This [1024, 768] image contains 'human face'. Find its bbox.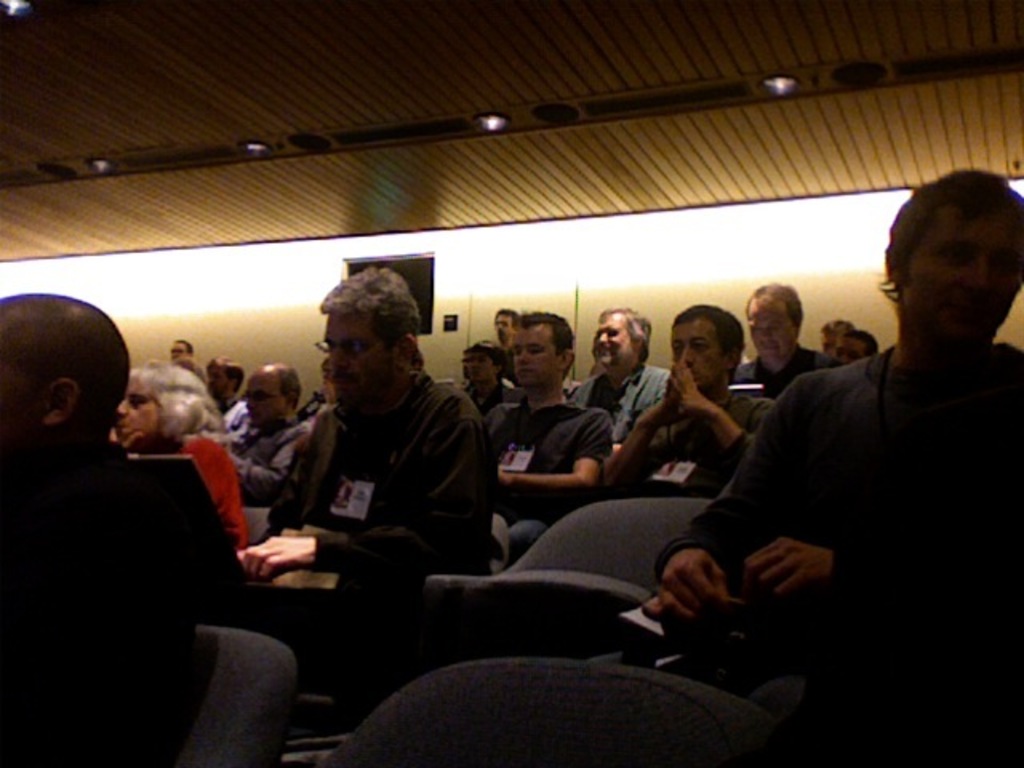
bbox=(238, 366, 288, 429).
